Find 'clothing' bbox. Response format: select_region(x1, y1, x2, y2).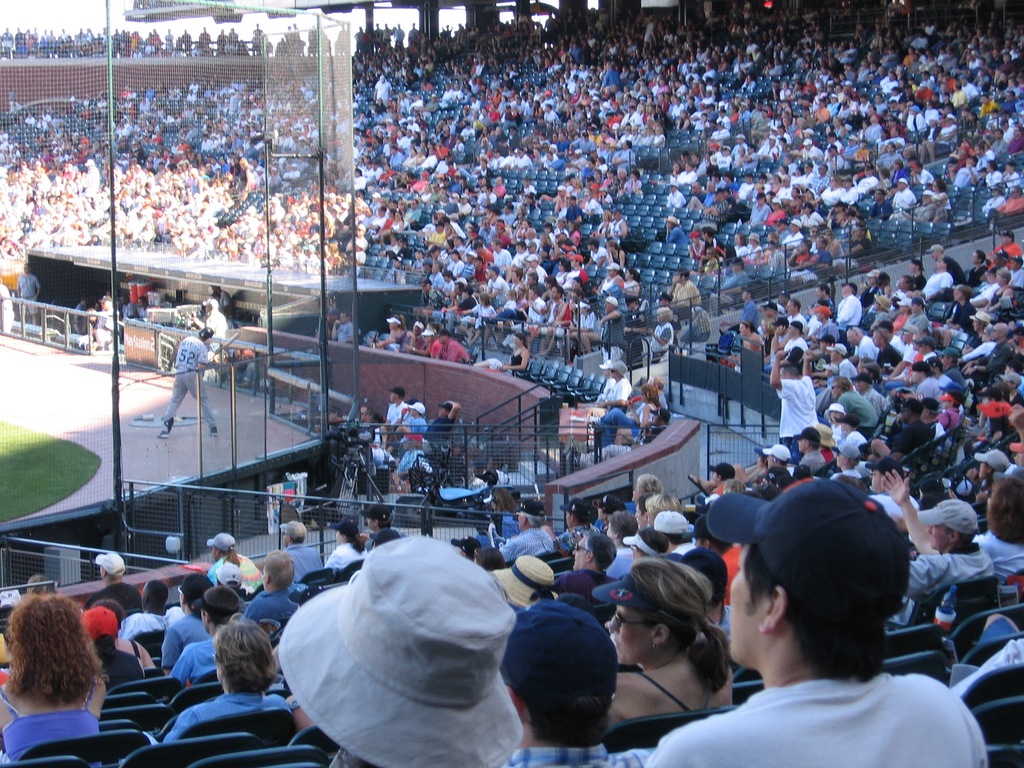
select_region(509, 347, 532, 381).
